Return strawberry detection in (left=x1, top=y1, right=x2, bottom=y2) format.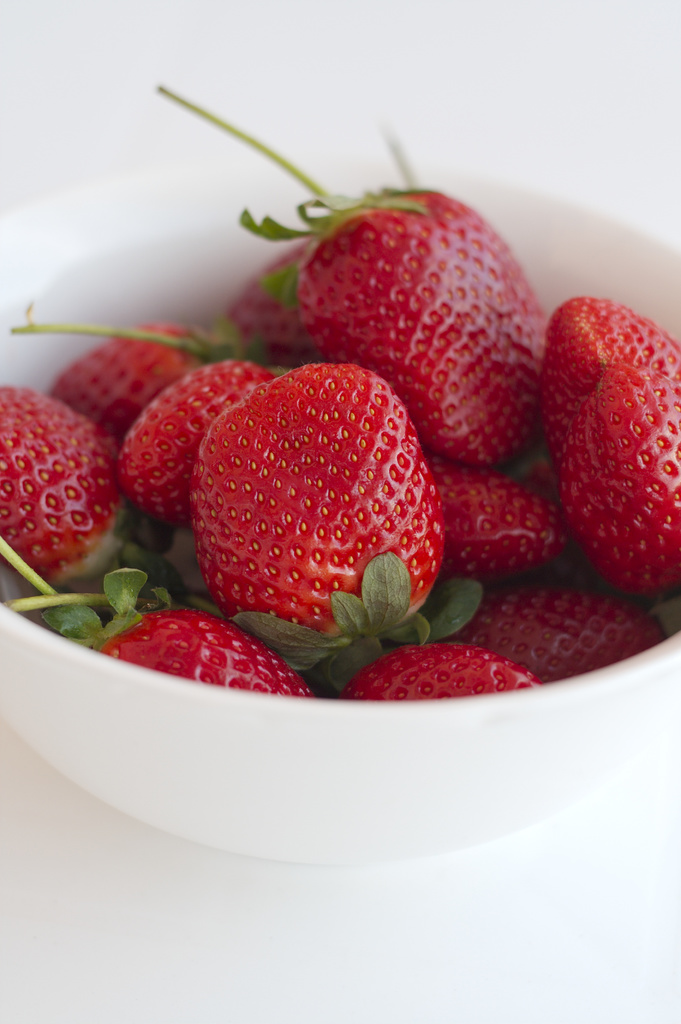
(left=166, top=360, right=454, bottom=652).
